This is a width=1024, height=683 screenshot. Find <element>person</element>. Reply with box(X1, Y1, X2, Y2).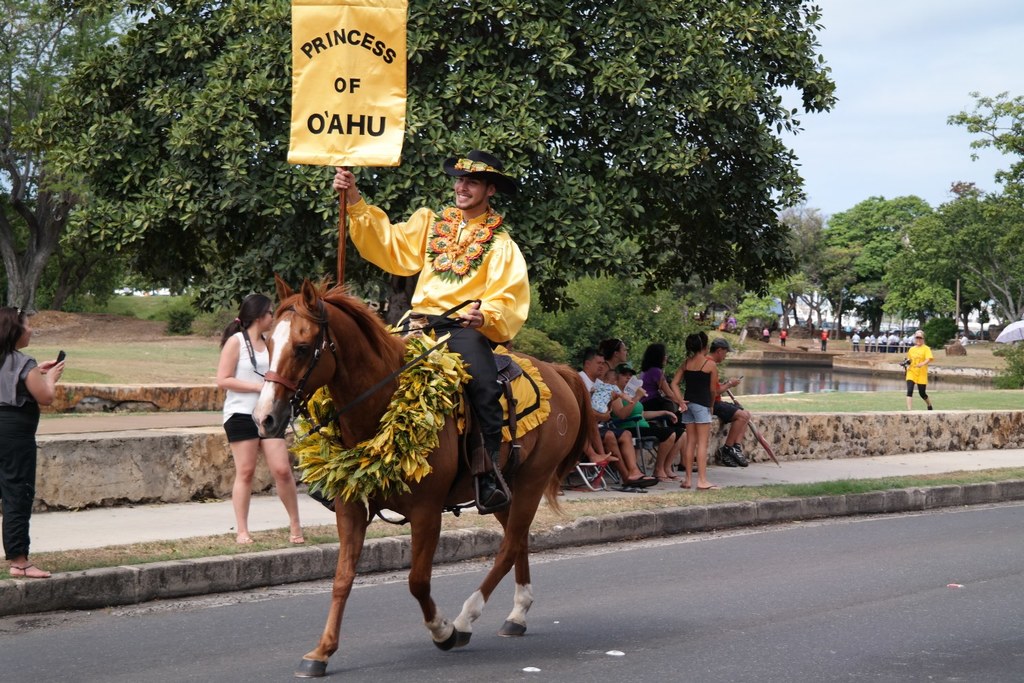
box(213, 294, 319, 543).
